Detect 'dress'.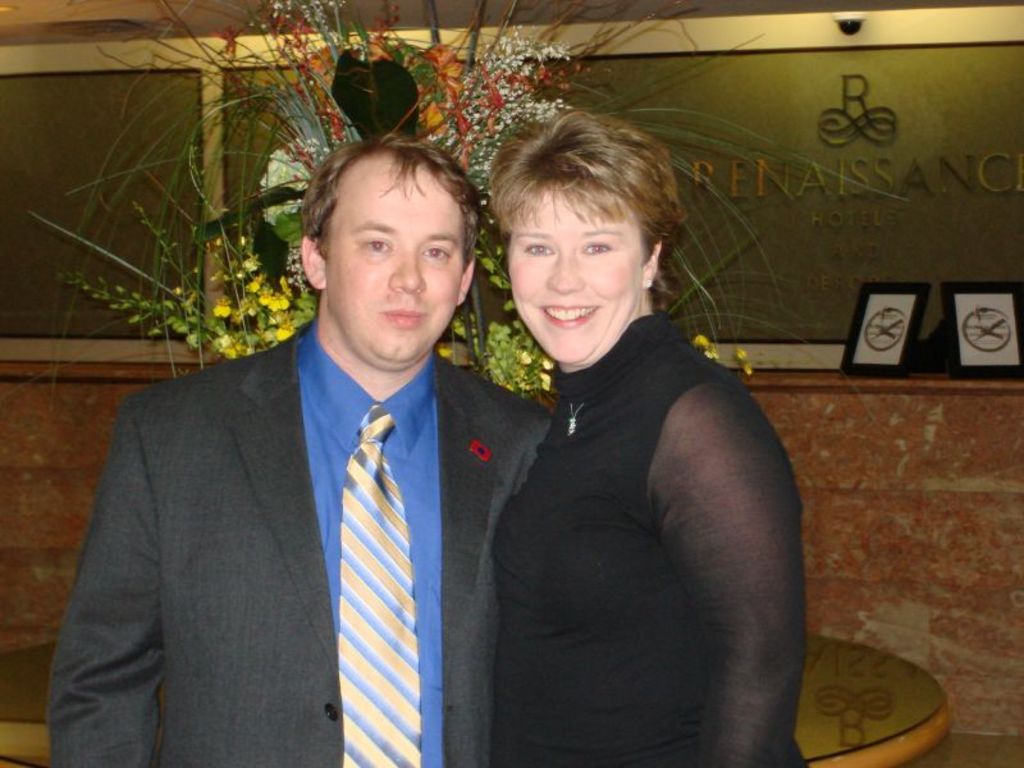
Detected at box(483, 314, 817, 767).
